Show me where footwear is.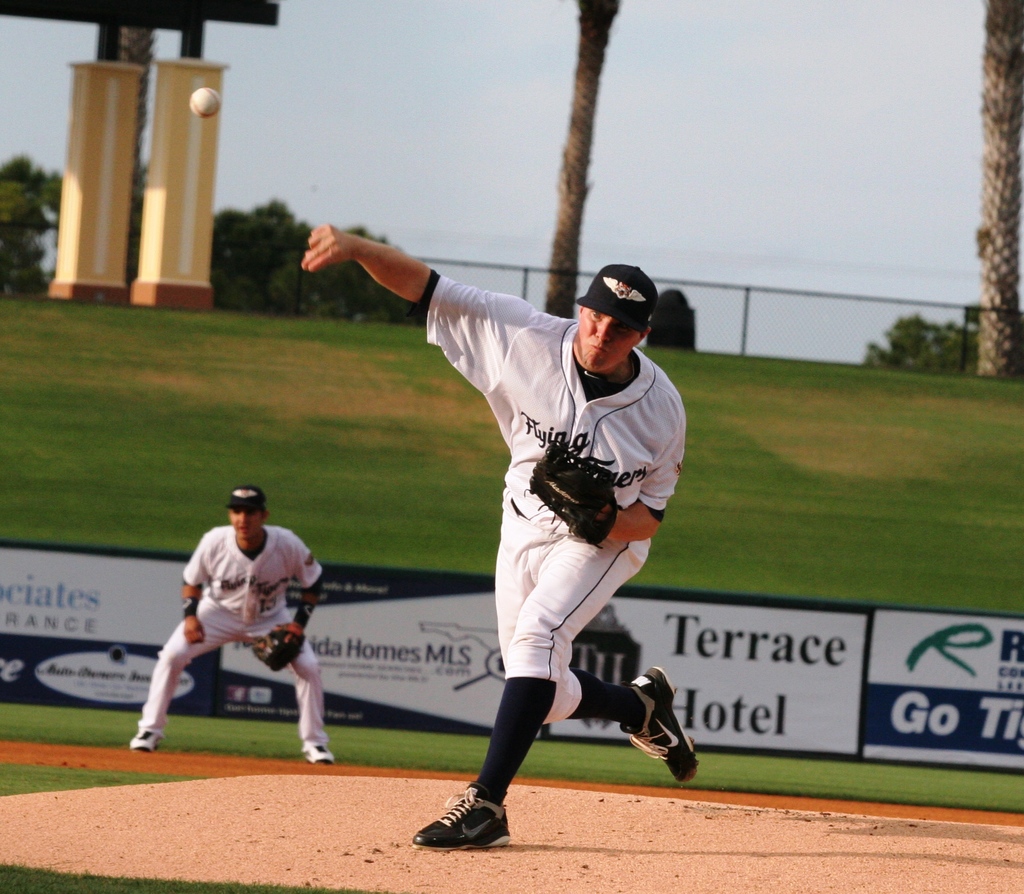
footwear is at pyautogui.locateOnScreen(302, 742, 333, 764).
